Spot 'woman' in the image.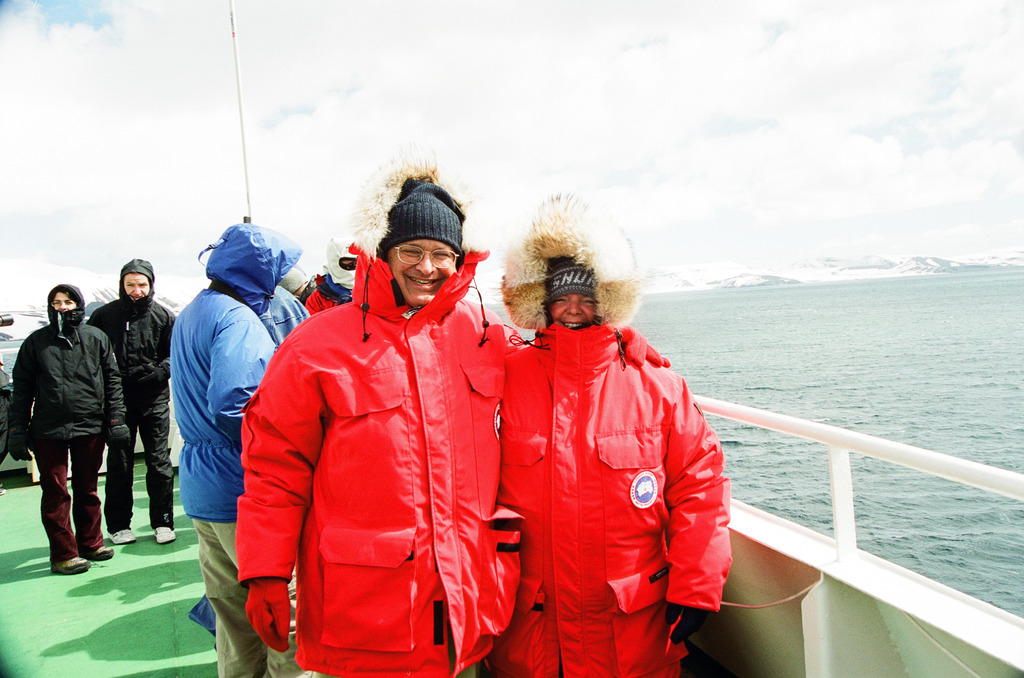
'woman' found at bbox=[478, 185, 733, 675].
